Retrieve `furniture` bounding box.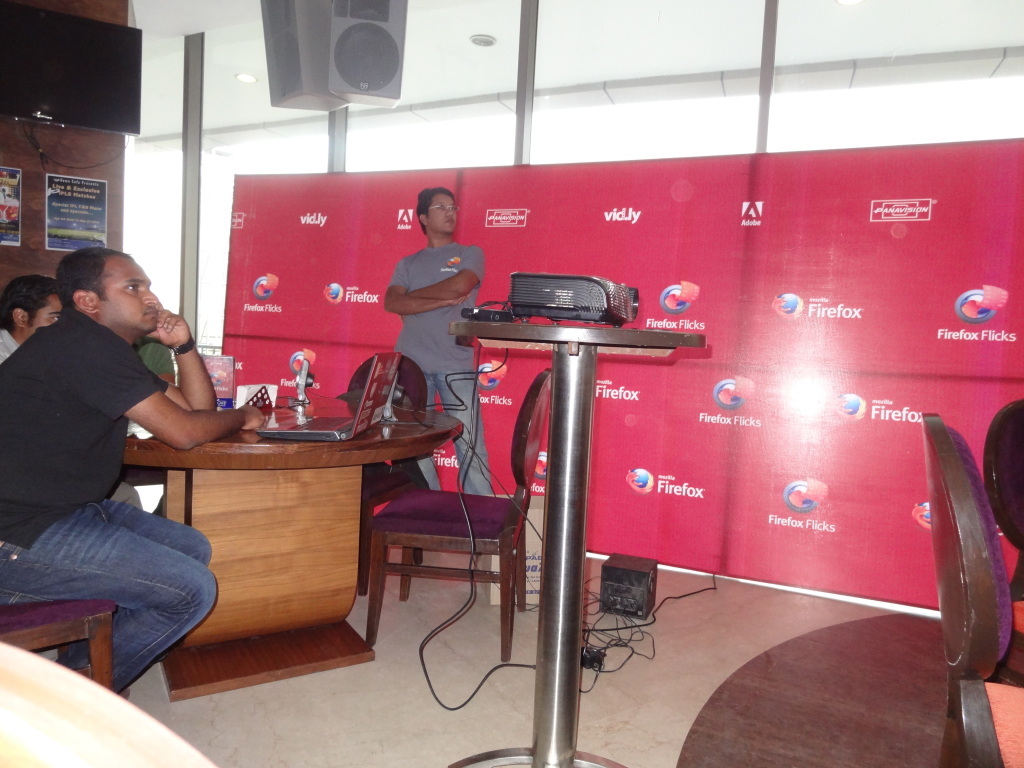
Bounding box: pyautogui.locateOnScreen(124, 400, 466, 707).
